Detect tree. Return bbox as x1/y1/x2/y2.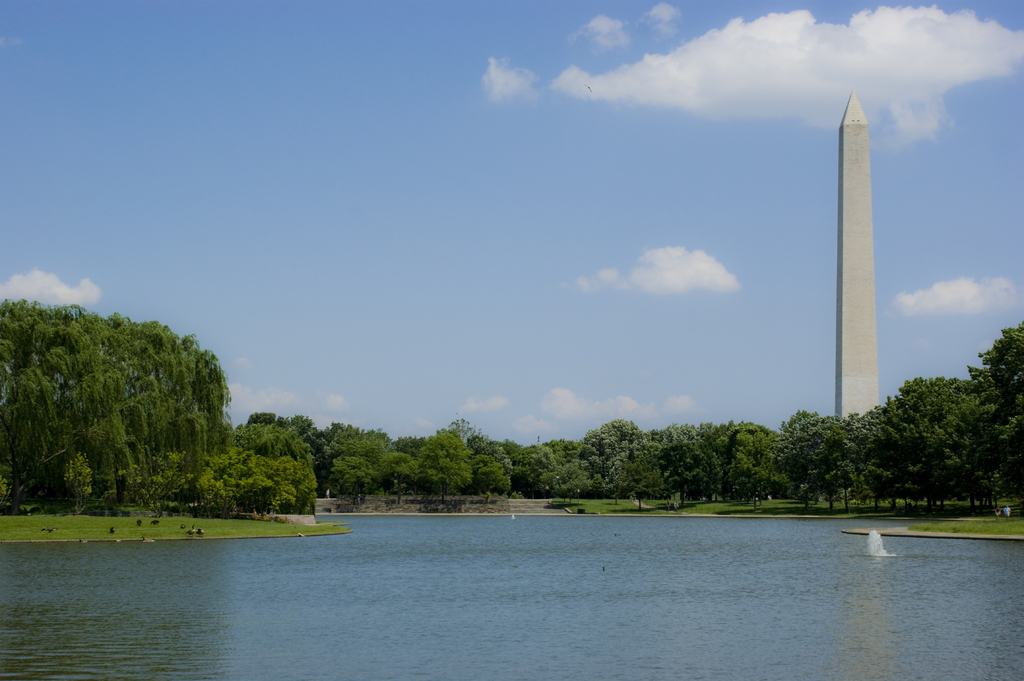
248/410/331/494.
